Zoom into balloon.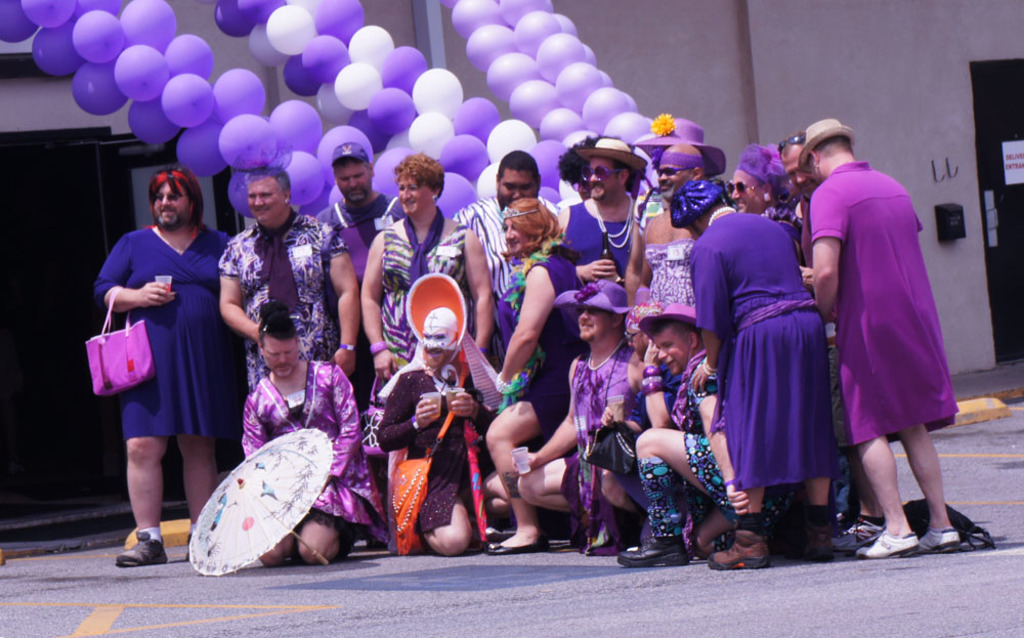
Zoom target: [217, 0, 257, 36].
